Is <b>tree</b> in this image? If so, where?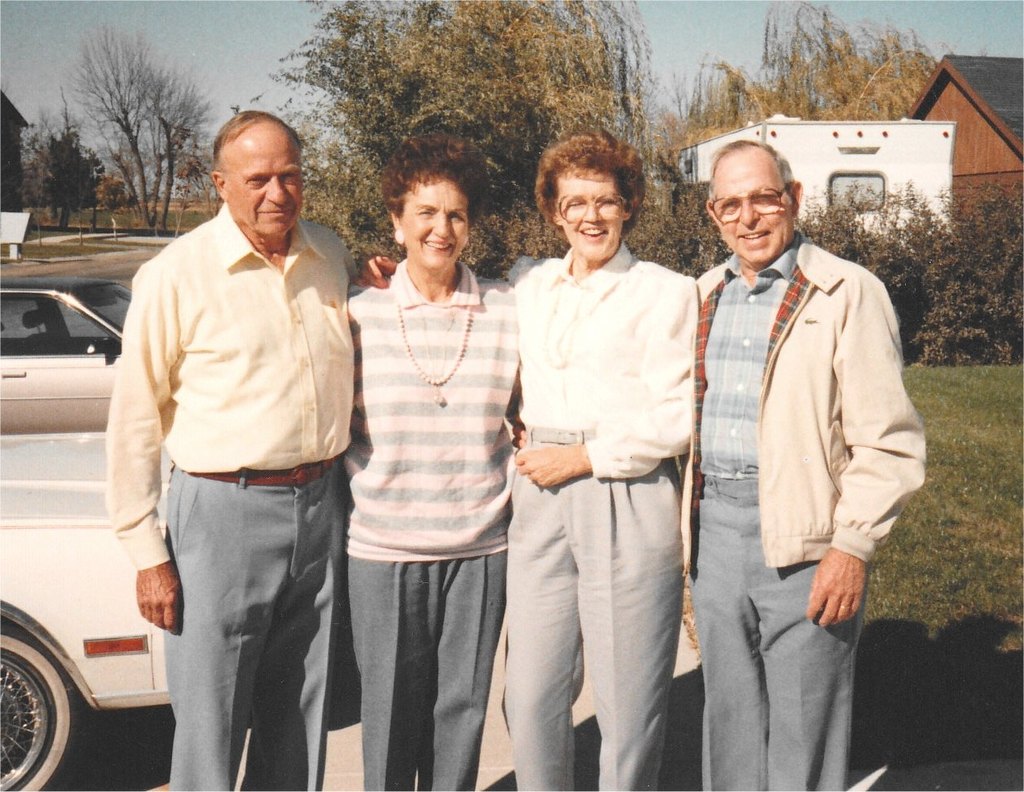
Yes, at locate(222, 88, 405, 264).
